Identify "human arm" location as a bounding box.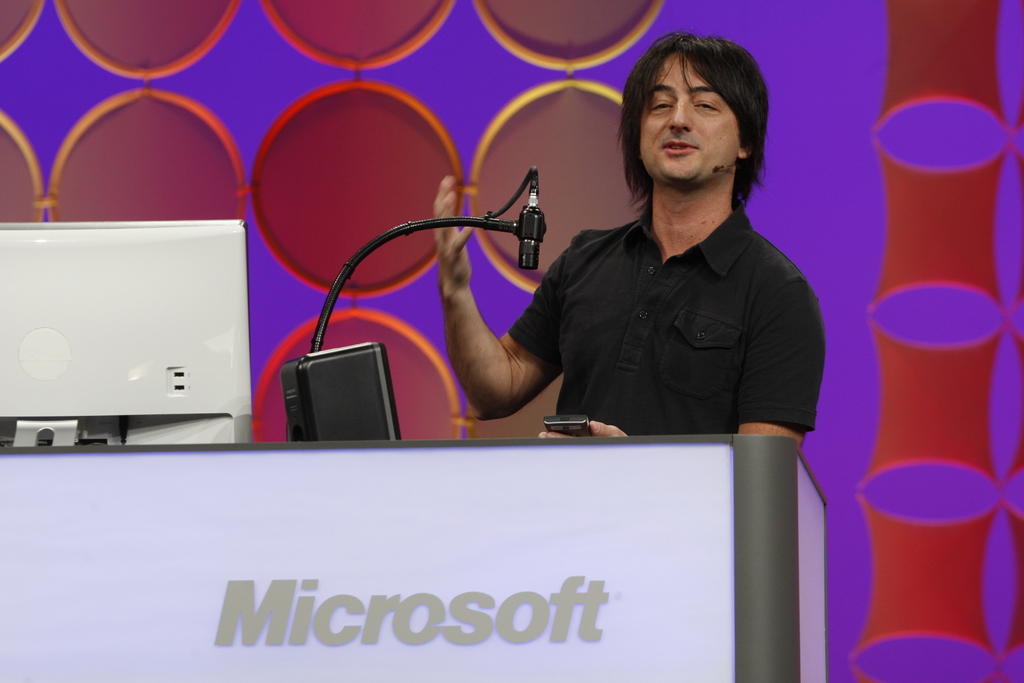
crop(418, 234, 559, 427).
